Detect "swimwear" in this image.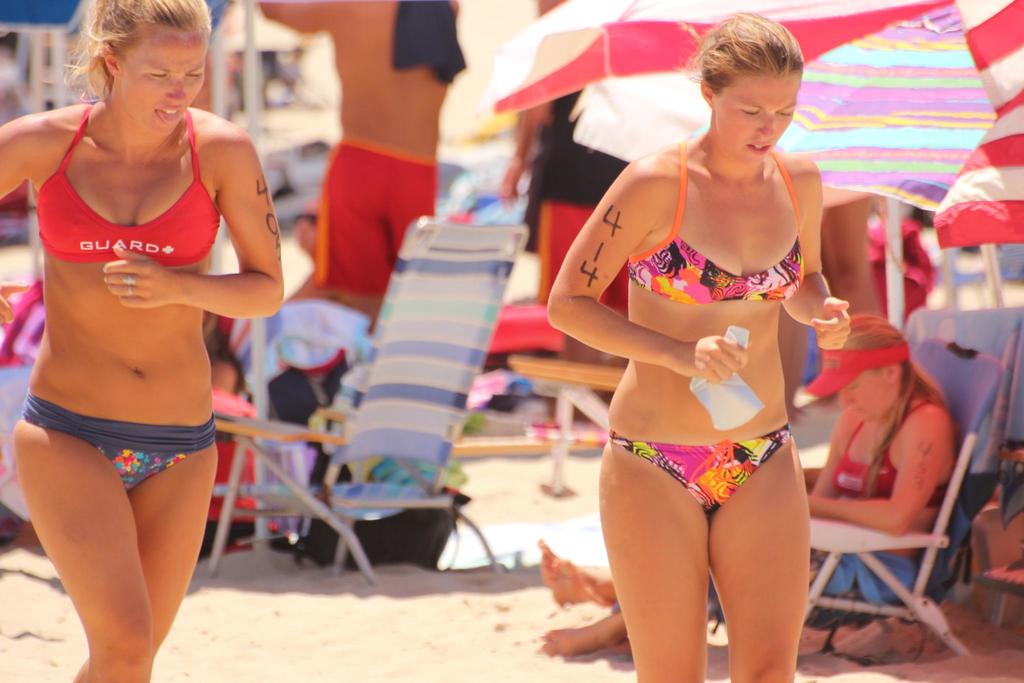
Detection: bbox=(21, 391, 221, 491).
